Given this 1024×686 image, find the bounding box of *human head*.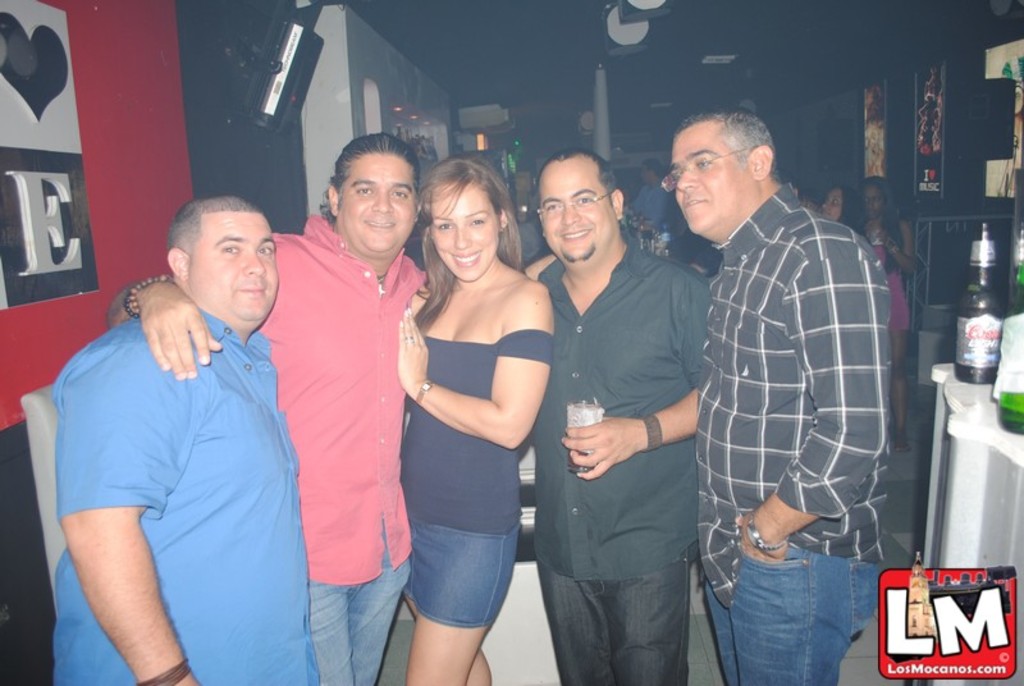
x1=820 y1=184 x2=860 y2=229.
